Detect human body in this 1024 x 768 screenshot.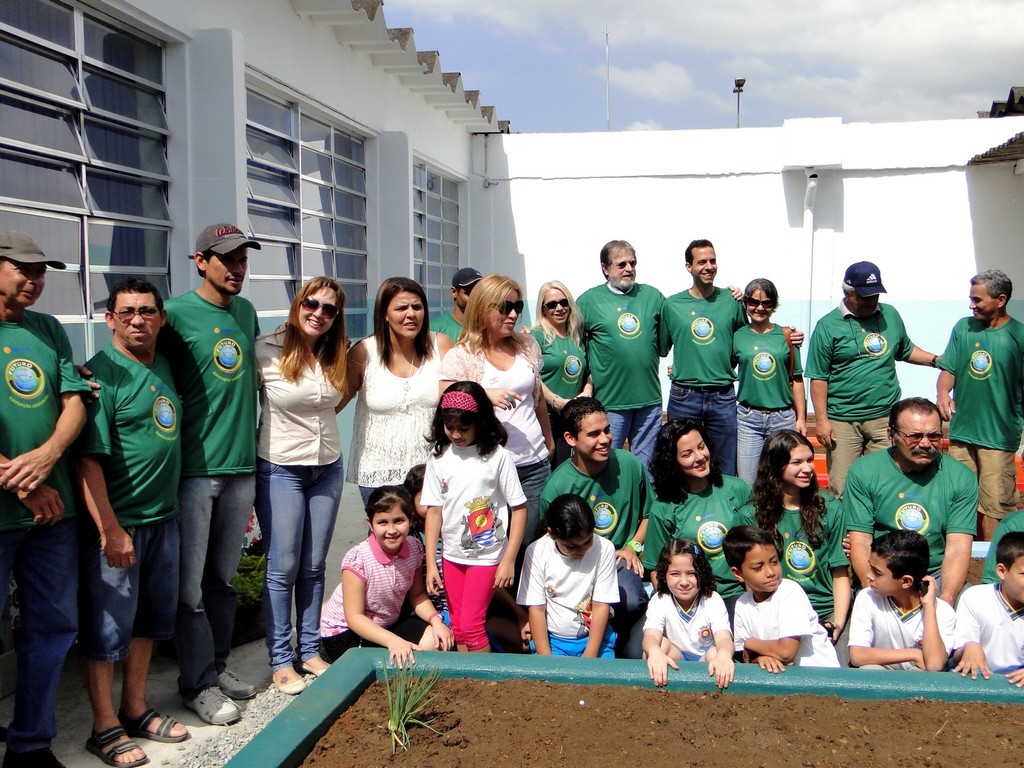
Detection: region(413, 378, 532, 651).
